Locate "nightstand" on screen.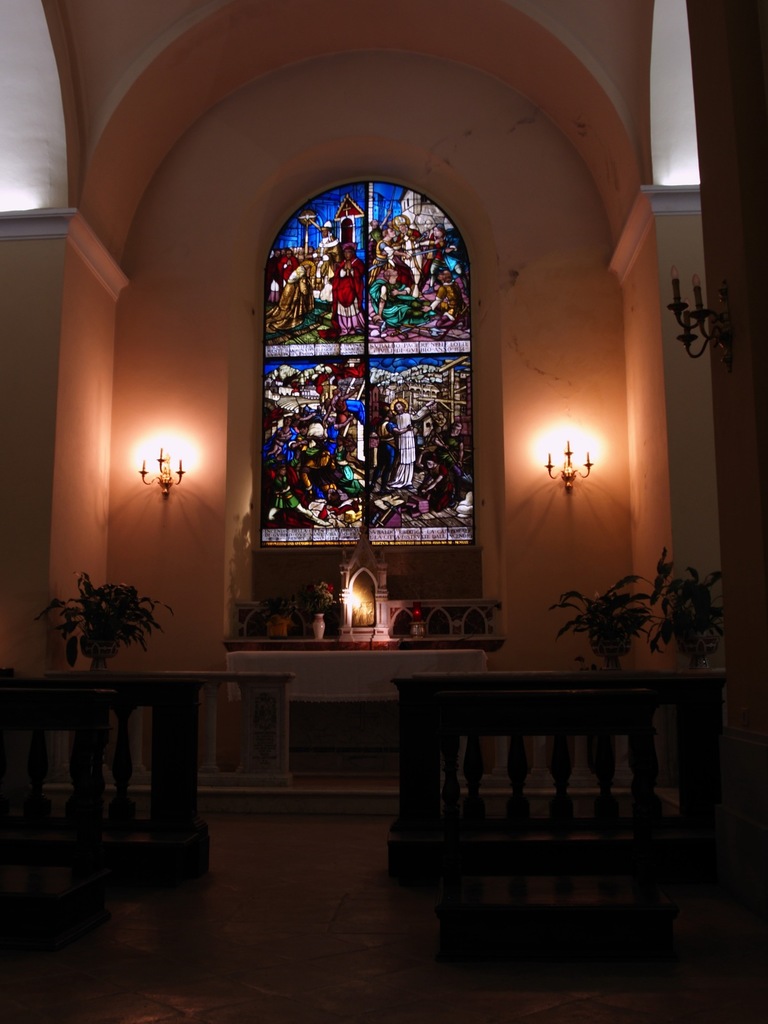
On screen at box(392, 657, 733, 902).
